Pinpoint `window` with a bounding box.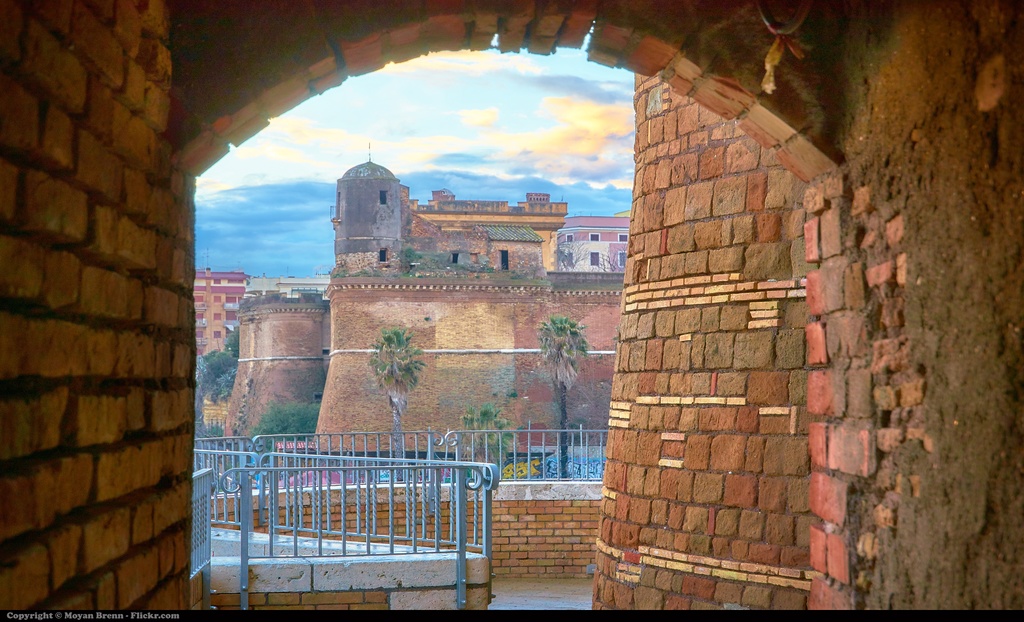
BBox(559, 250, 573, 266).
